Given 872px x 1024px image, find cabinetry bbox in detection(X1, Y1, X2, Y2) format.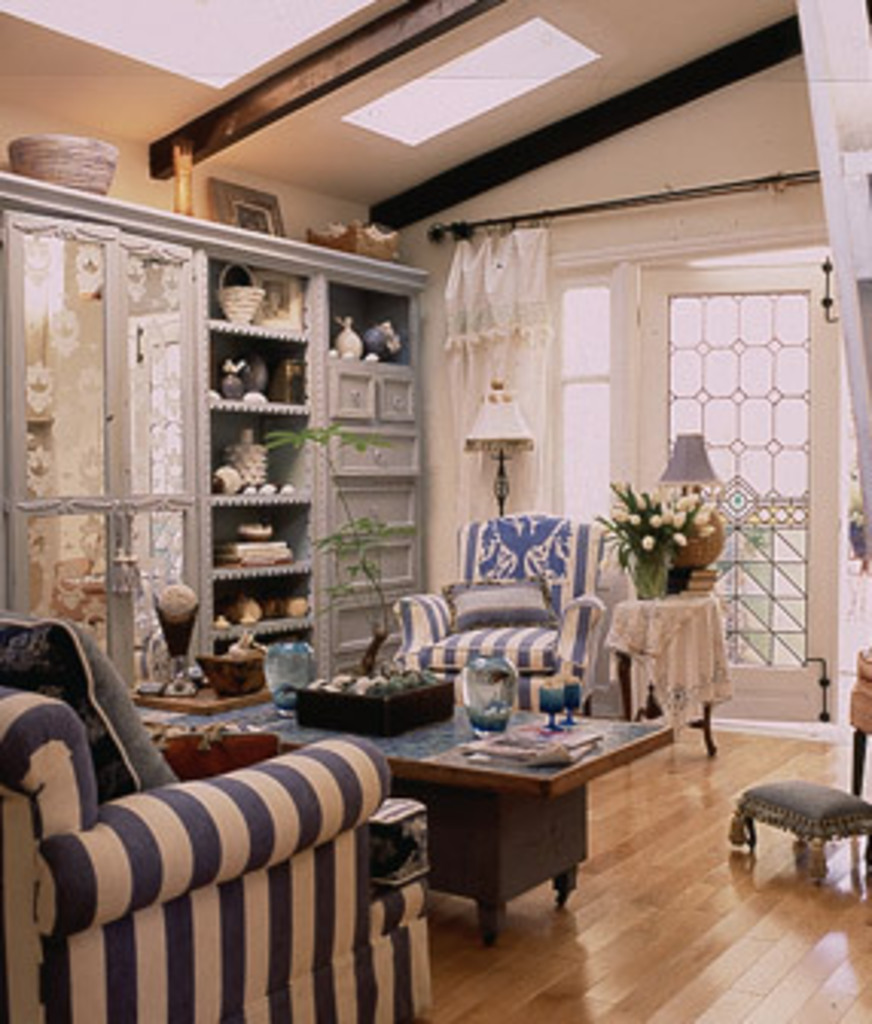
detection(323, 536, 433, 616).
